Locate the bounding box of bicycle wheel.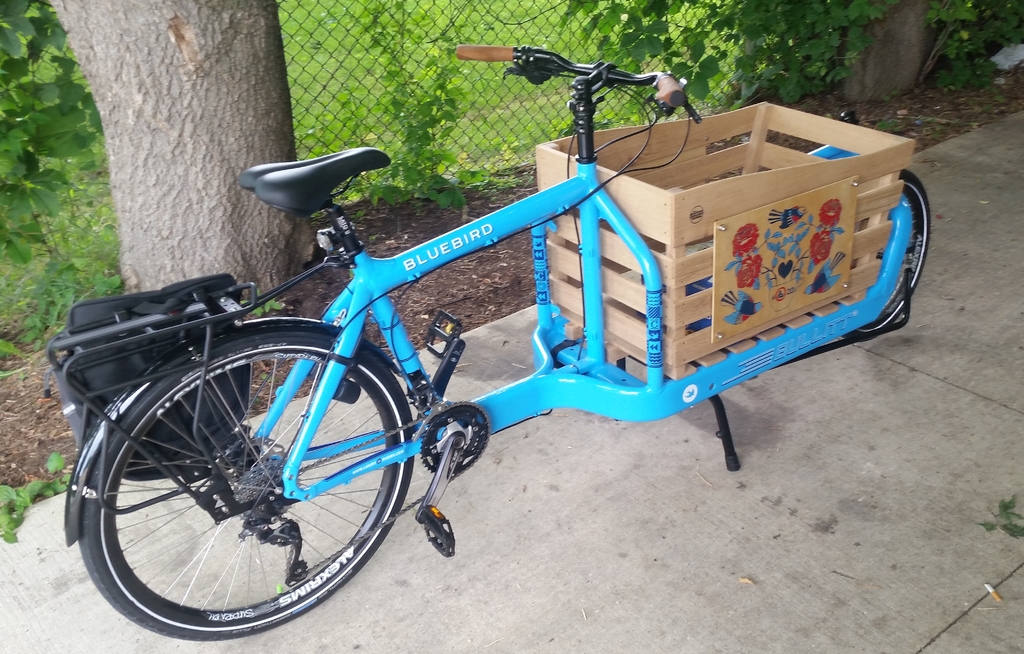
Bounding box: box(74, 325, 420, 644).
